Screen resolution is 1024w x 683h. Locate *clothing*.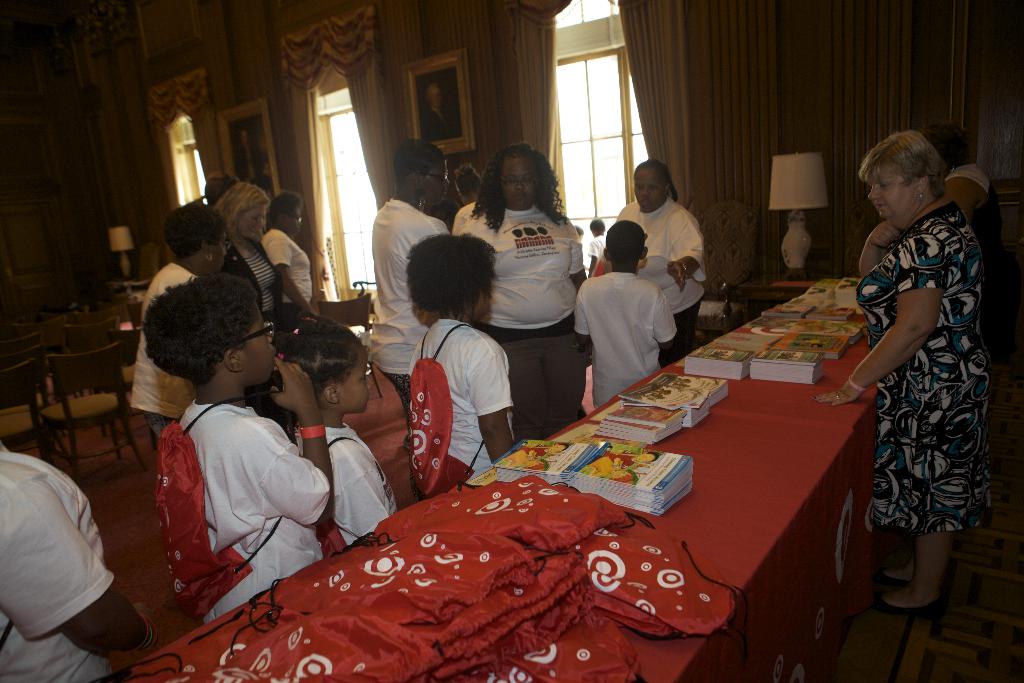
x1=408, y1=304, x2=526, y2=481.
